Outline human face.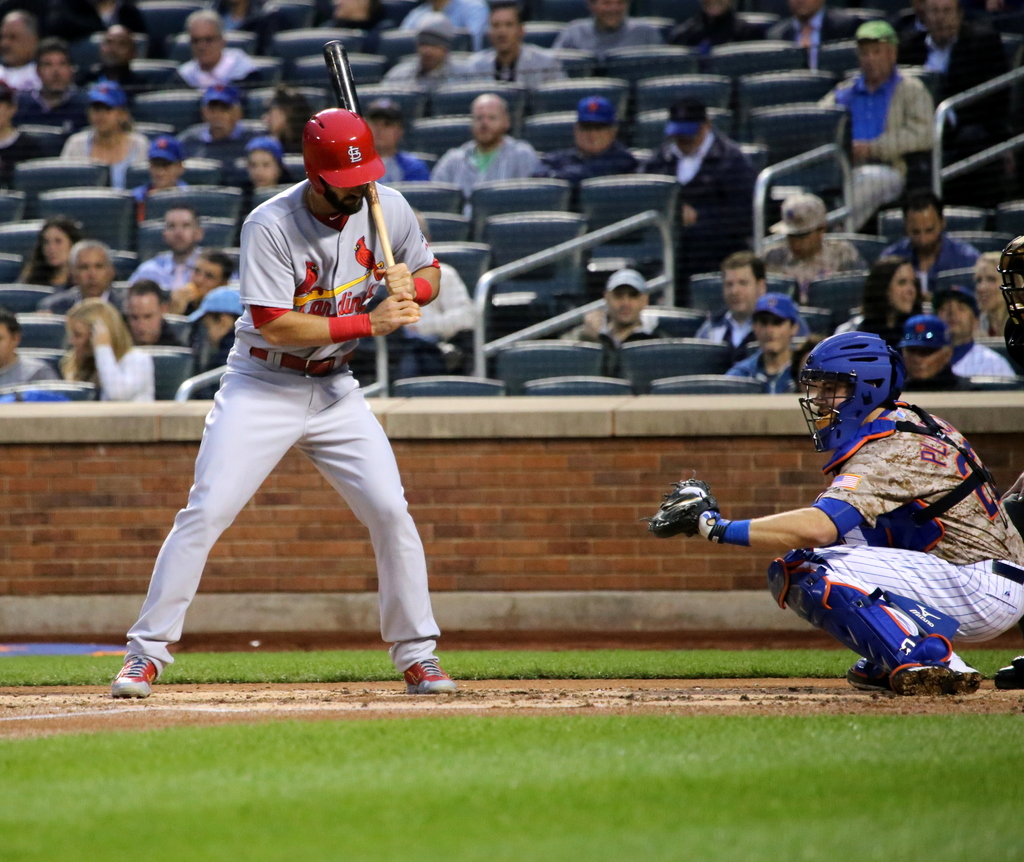
Outline: BBox(276, 99, 294, 130).
